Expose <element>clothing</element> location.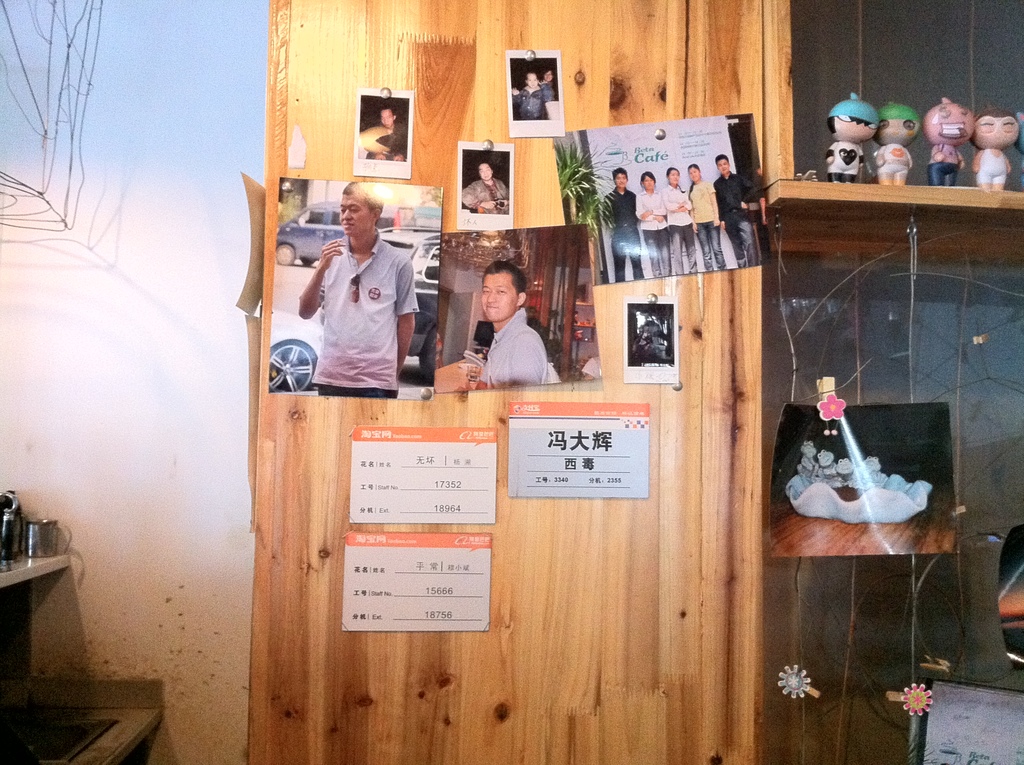
Exposed at (358, 117, 409, 166).
